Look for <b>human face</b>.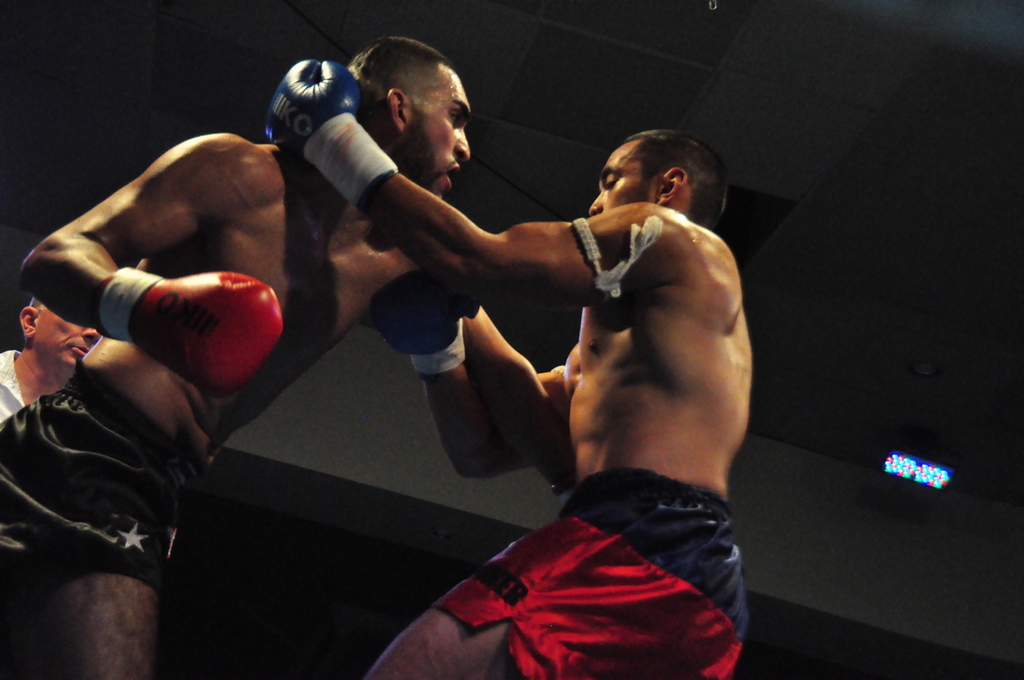
Found: bbox(589, 142, 648, 214).
